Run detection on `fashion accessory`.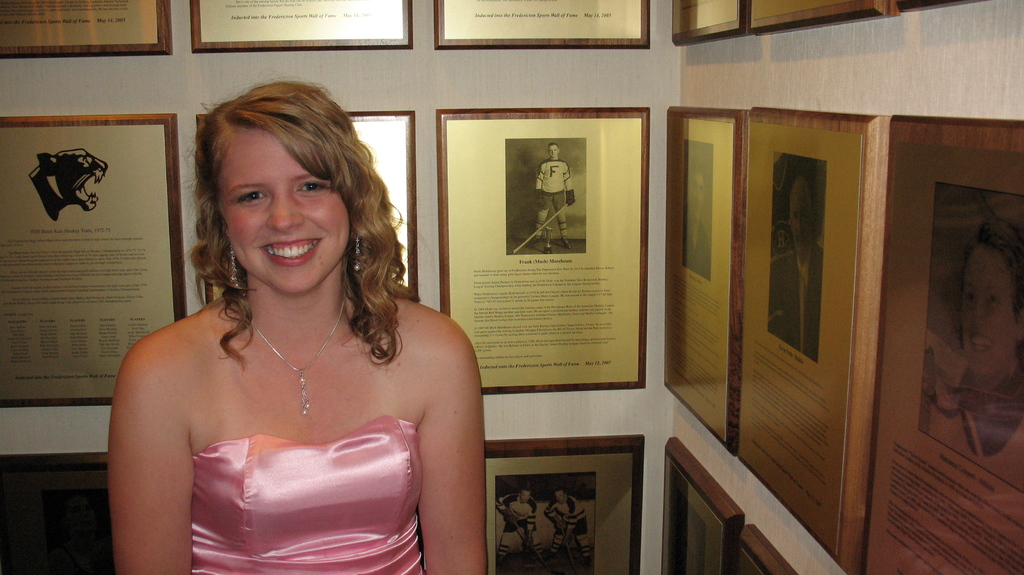
Result: crop(353, 234, 363, 261).
